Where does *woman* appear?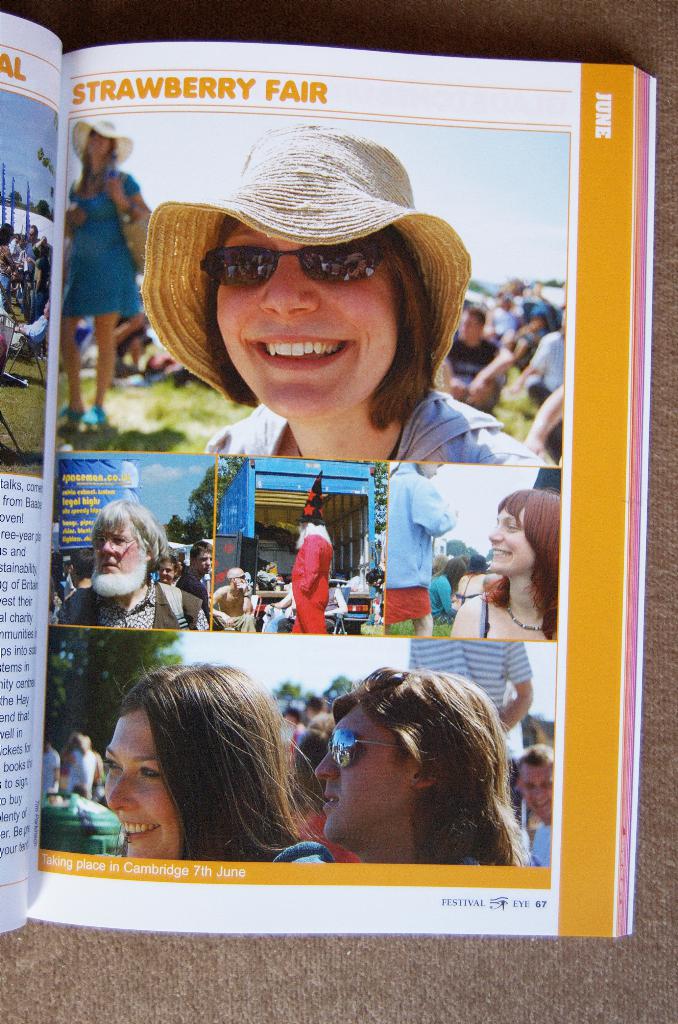
Appears at (83,665,365,876).
